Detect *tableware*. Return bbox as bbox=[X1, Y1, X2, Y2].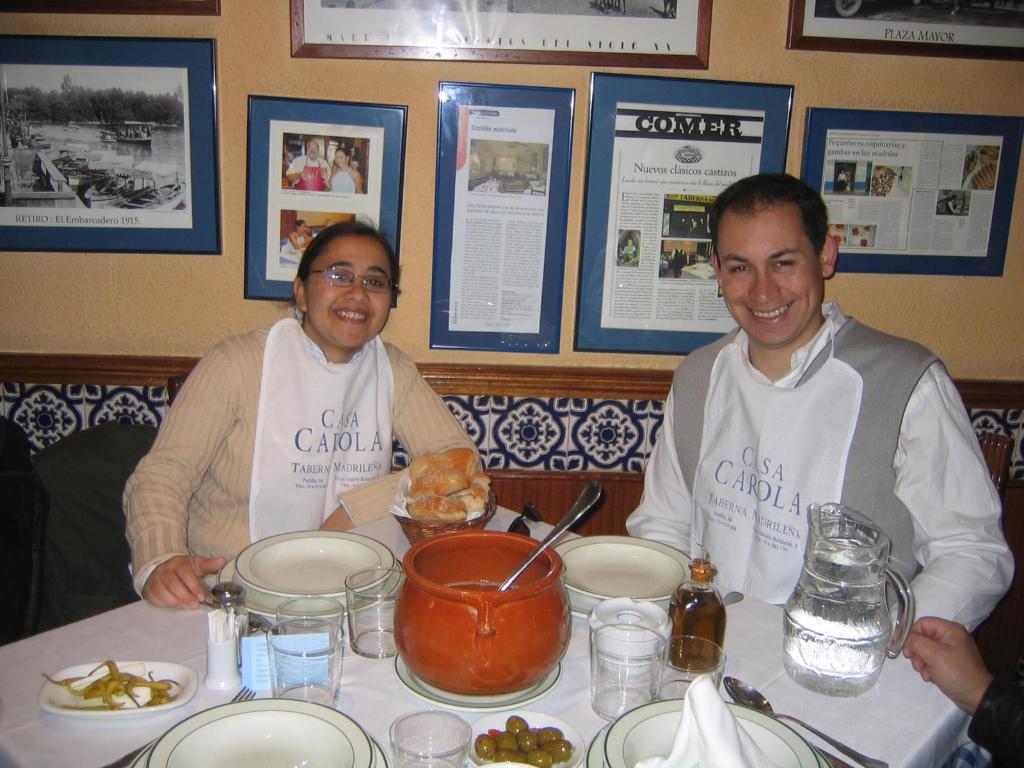
bbox=[593, 699, 823, 767].
